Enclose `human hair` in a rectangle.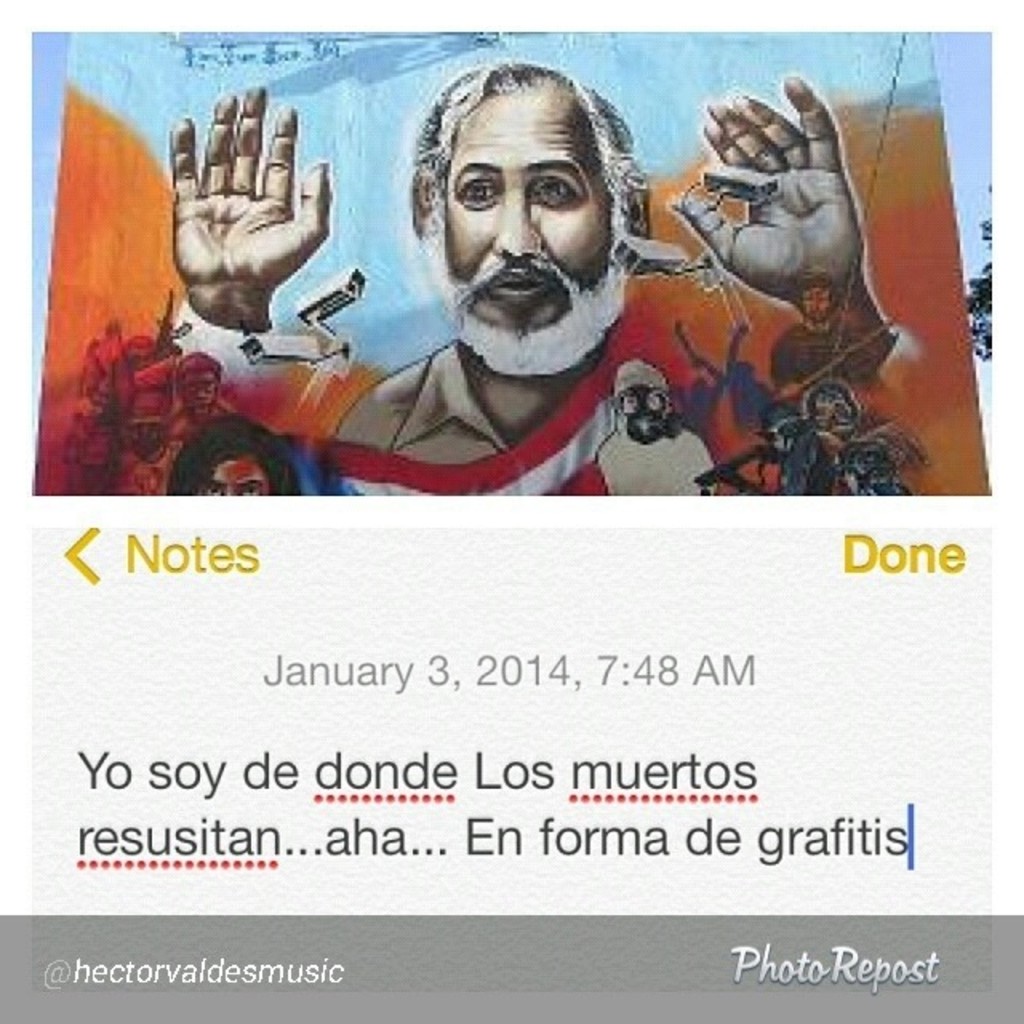
detection(787, 261, 837, 315).
